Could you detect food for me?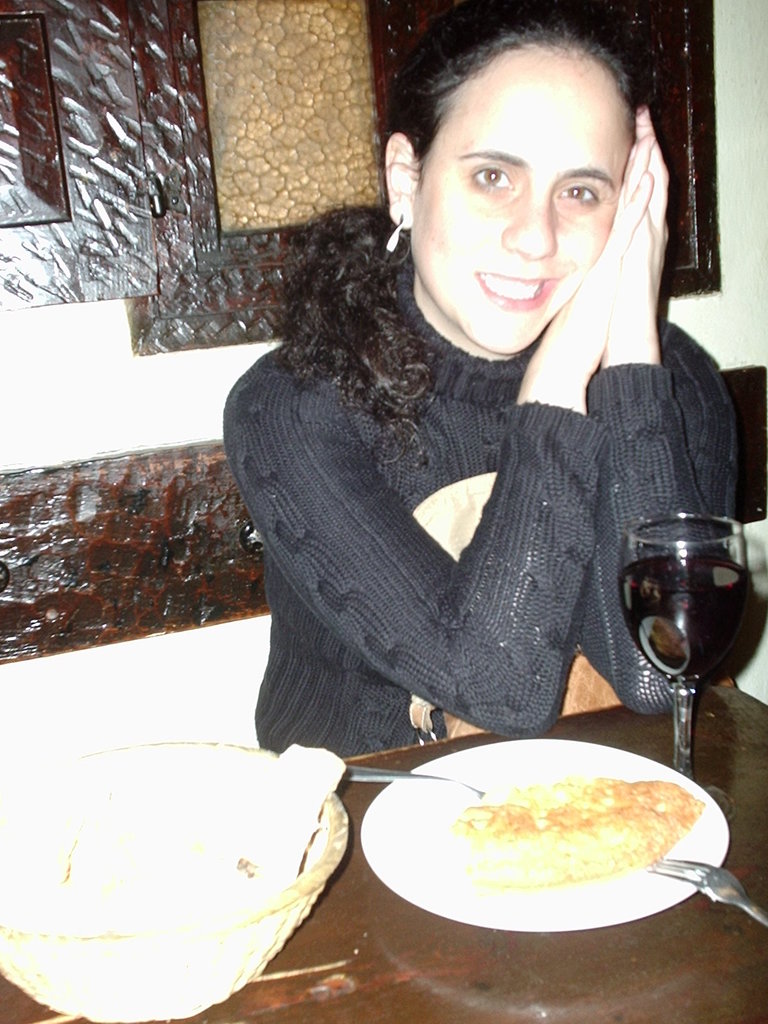
Detection result: [49,732,357,977].
